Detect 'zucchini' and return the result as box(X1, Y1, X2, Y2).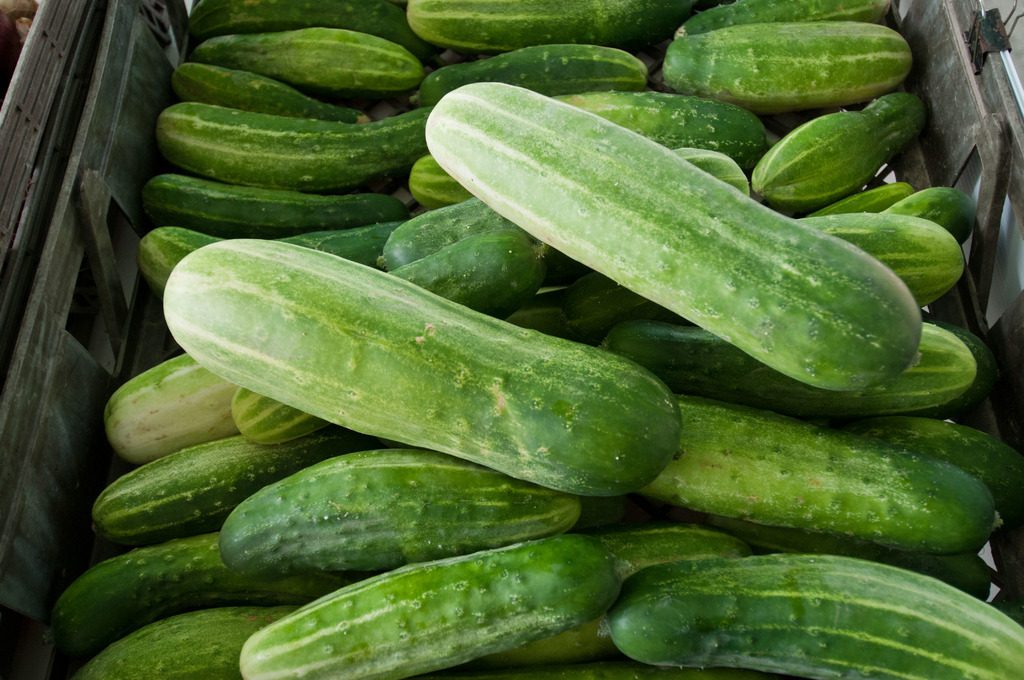
box(219, 442, 590, 584).
